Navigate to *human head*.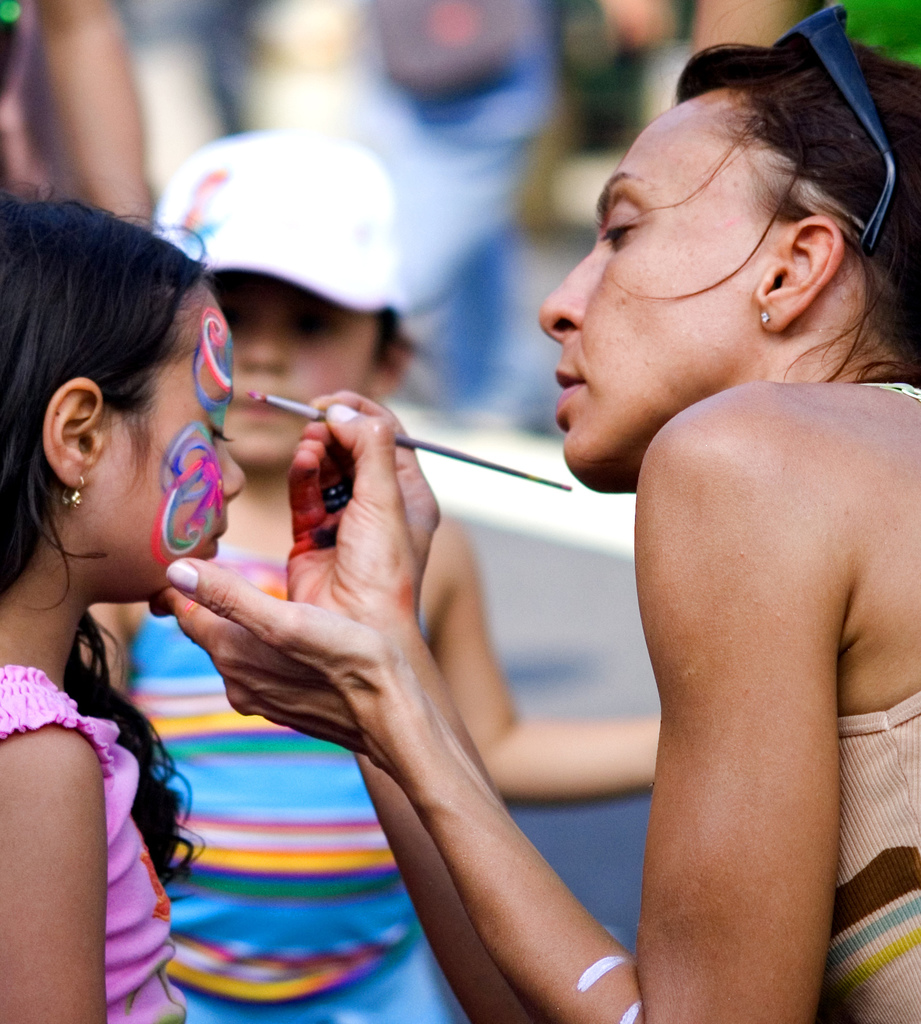
Navigation target: <bbox>150, 127, 417, 483</bbox>.
